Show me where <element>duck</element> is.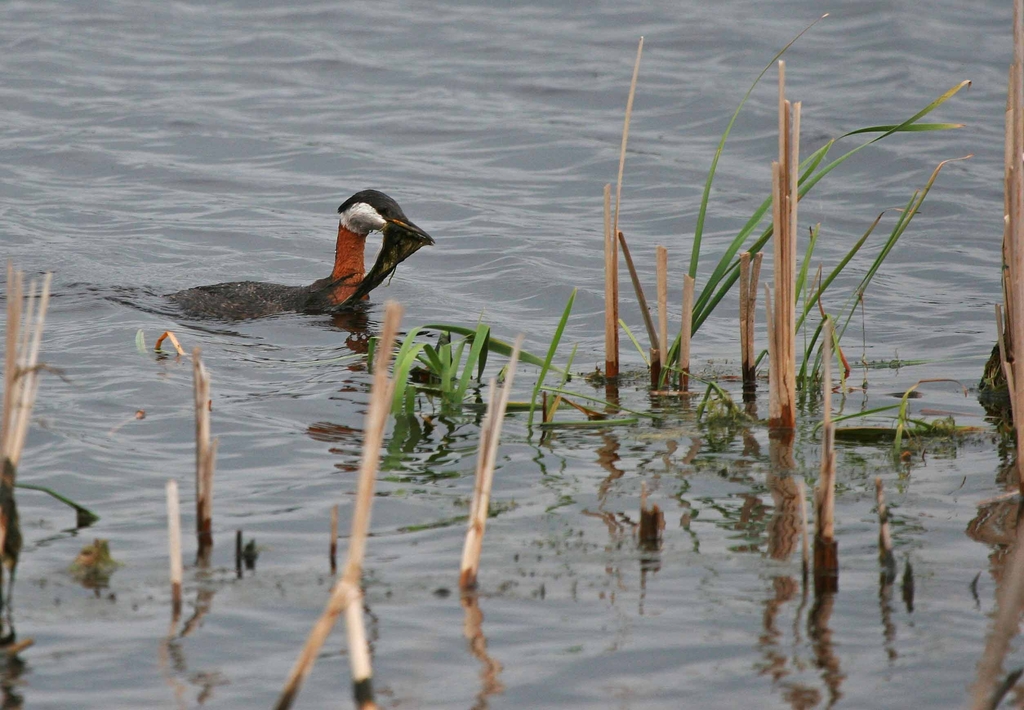
<element>duck</element> is at Rect(215, 191, 422, 313).
